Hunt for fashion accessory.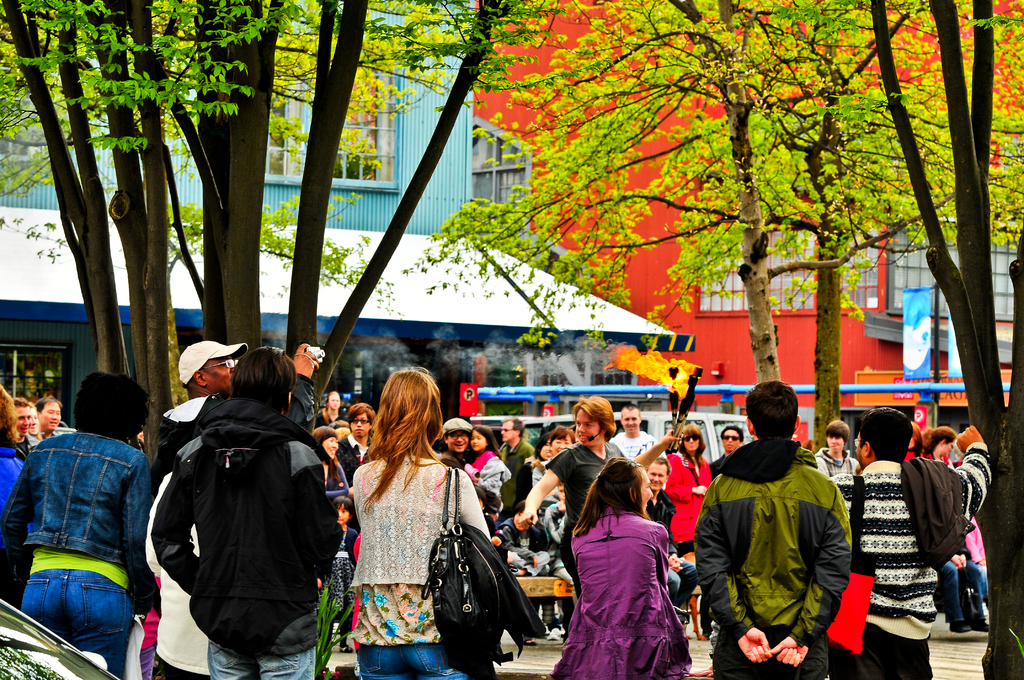
Hunted down at bbox=(721, 430, 742, 441).
